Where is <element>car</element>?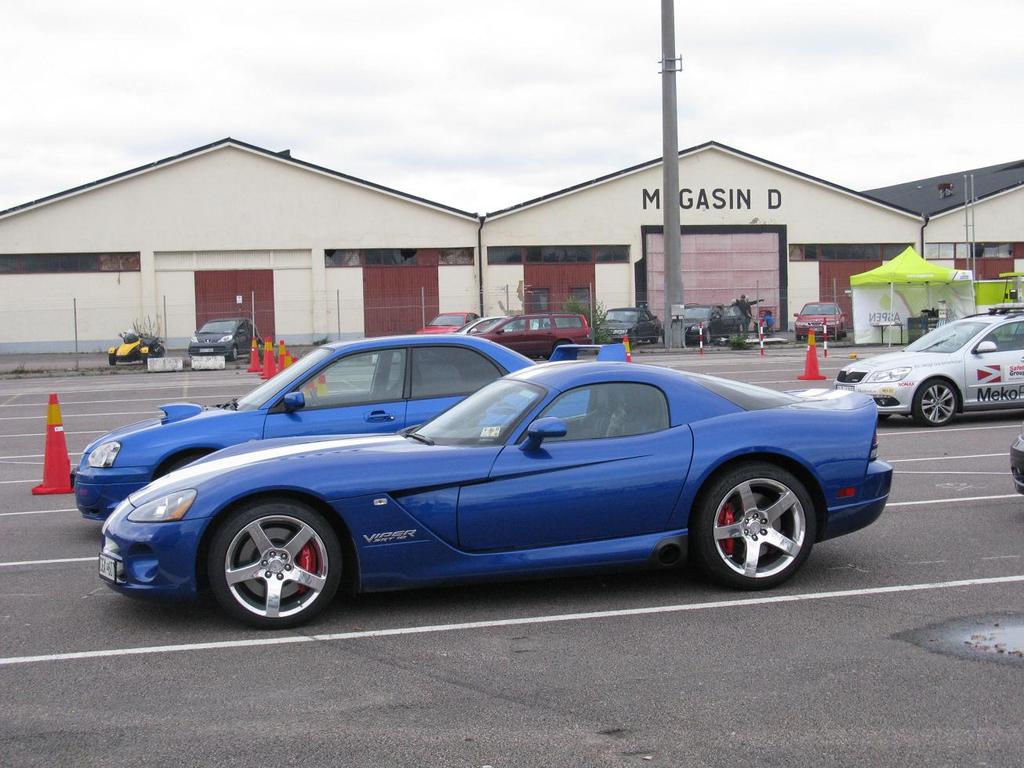
[left=1012, top=429, right=1023, bottom=494].
